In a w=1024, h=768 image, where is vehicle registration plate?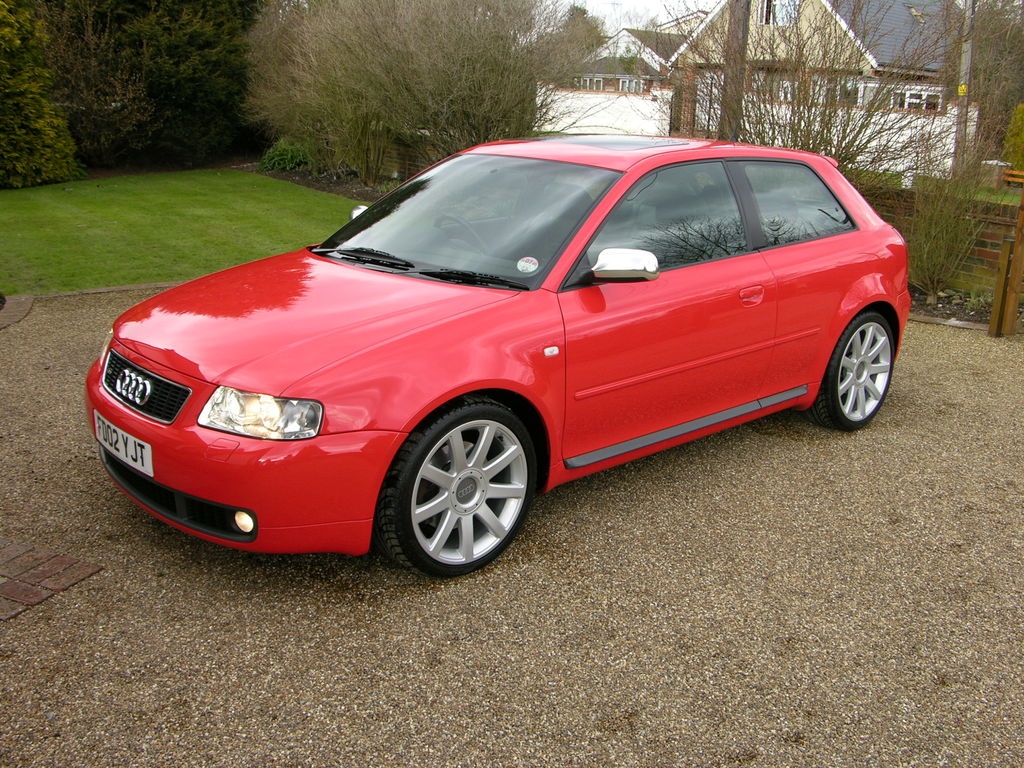
96, 429, 153, 461.
